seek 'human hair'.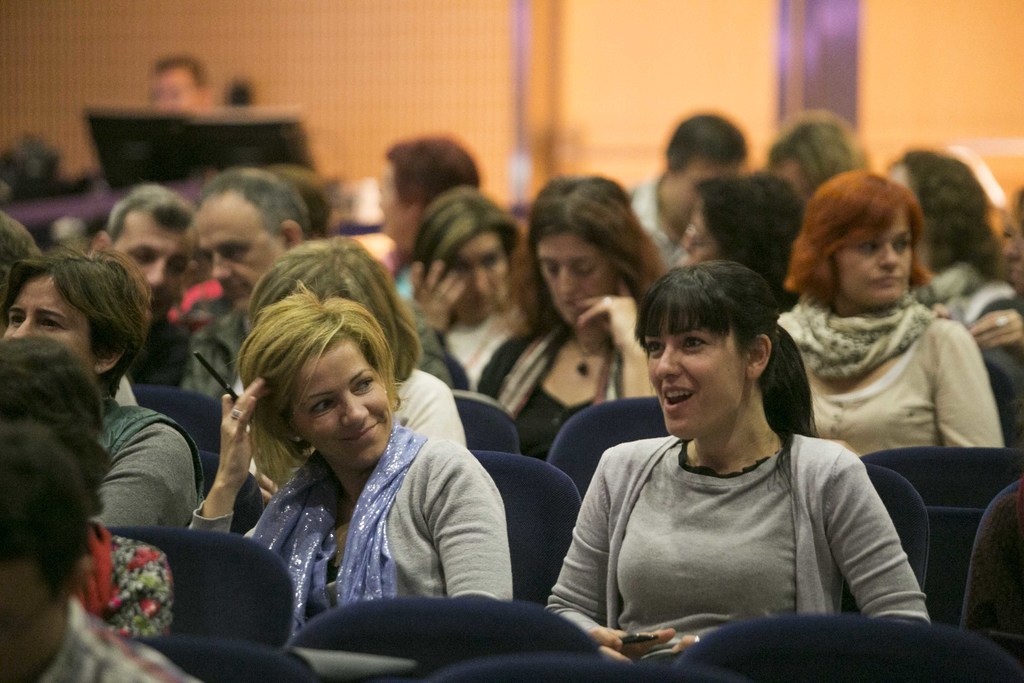
(198, 168, 317, 252).
